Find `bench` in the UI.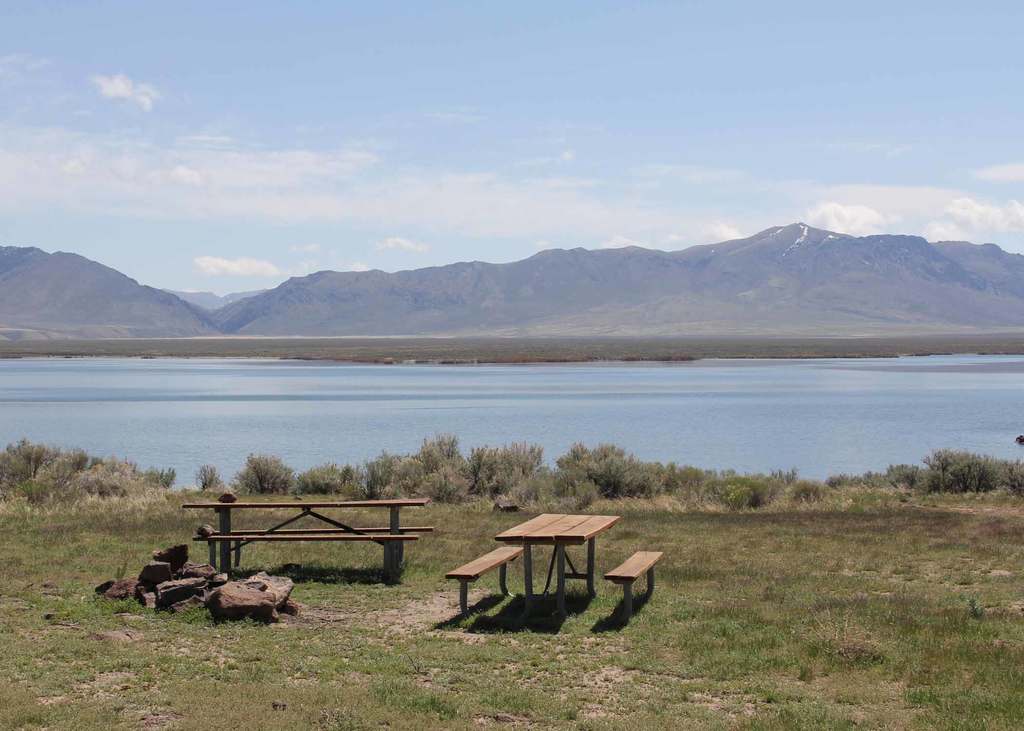
UI element at [left=606, top=547, right=666, bottom=613].
